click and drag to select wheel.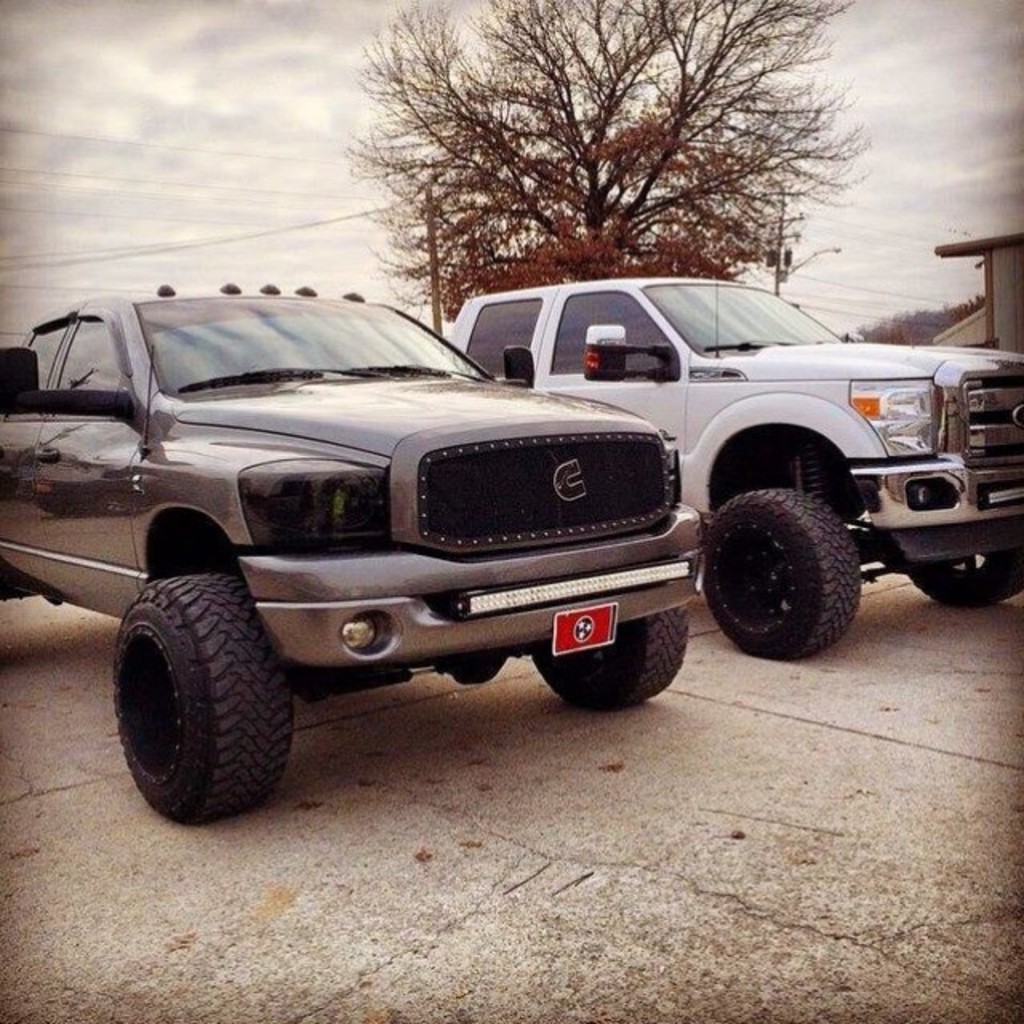
Selection: pyautogui.locateOnScreen(702, 486, 861, 656).
